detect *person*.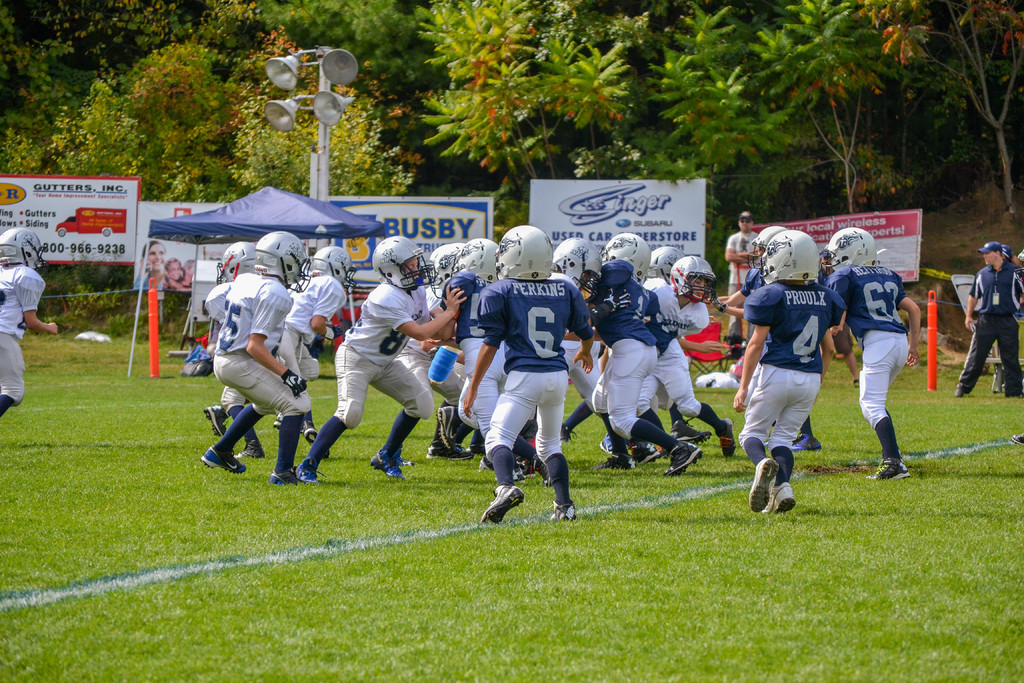
Detected at 593 243 691 478.
